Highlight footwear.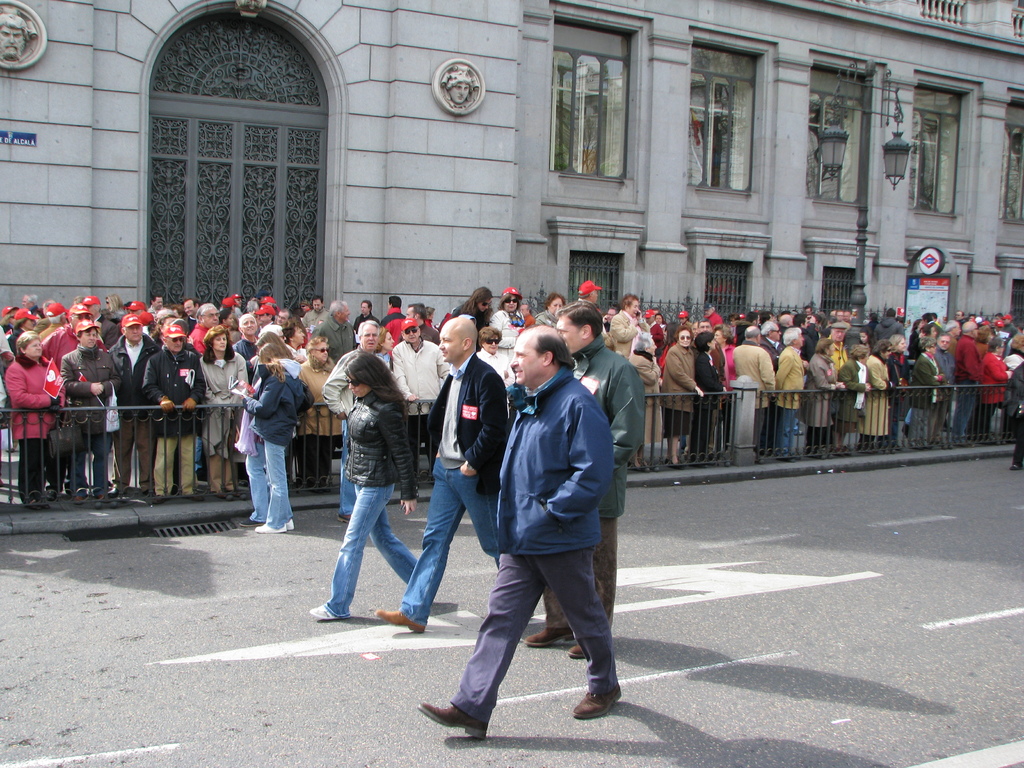
Highlighted region: l=1009, t=463, r=1023, b=474.
